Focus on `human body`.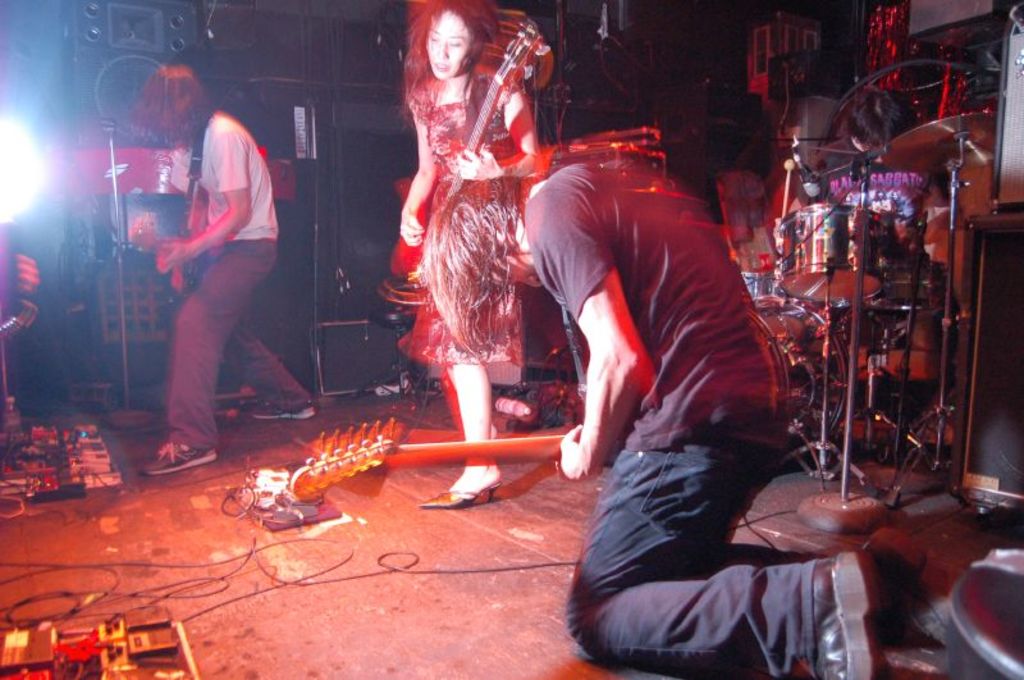
Focused at <bbox>385, 5, 547, 508</bbox>.
